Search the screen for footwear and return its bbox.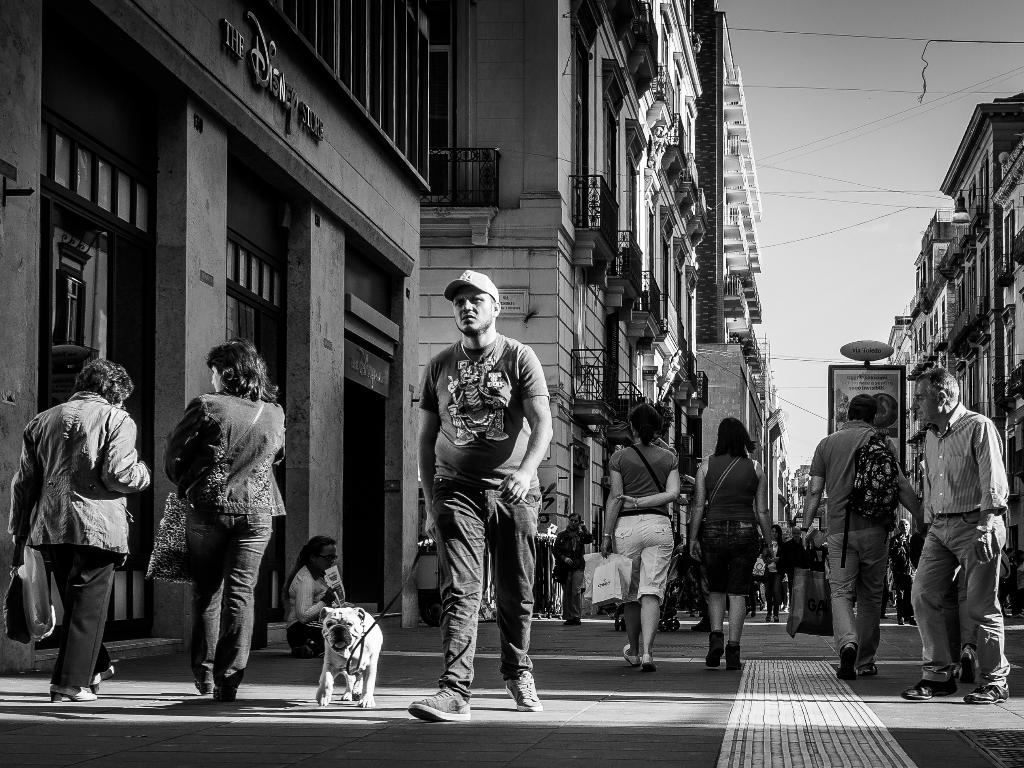
Found: bbox(214, 688, 232, 701).
